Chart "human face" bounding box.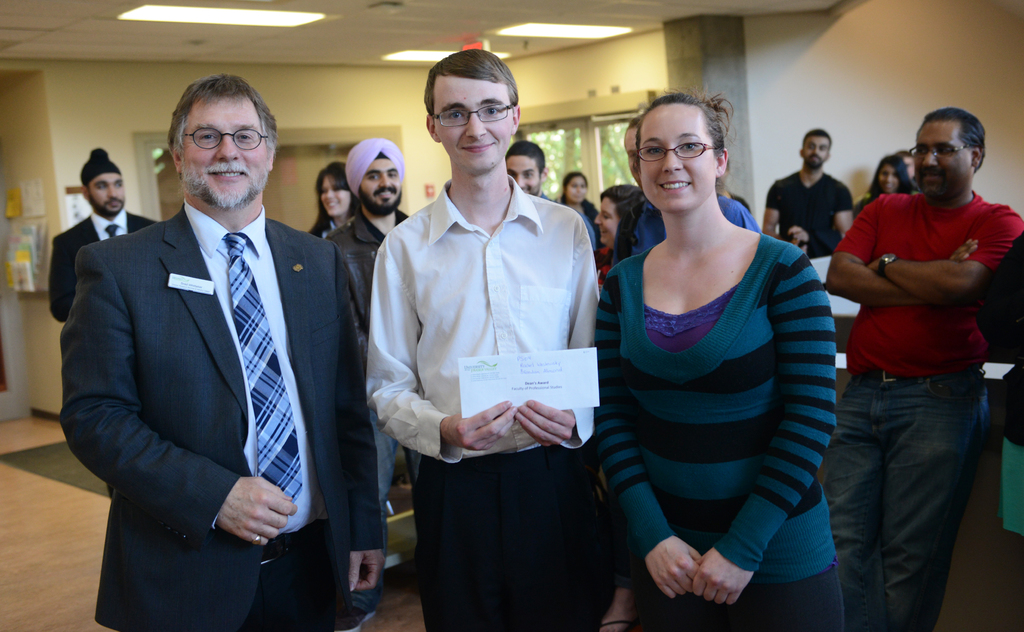
Charted: 877, 163, 897, 195.
